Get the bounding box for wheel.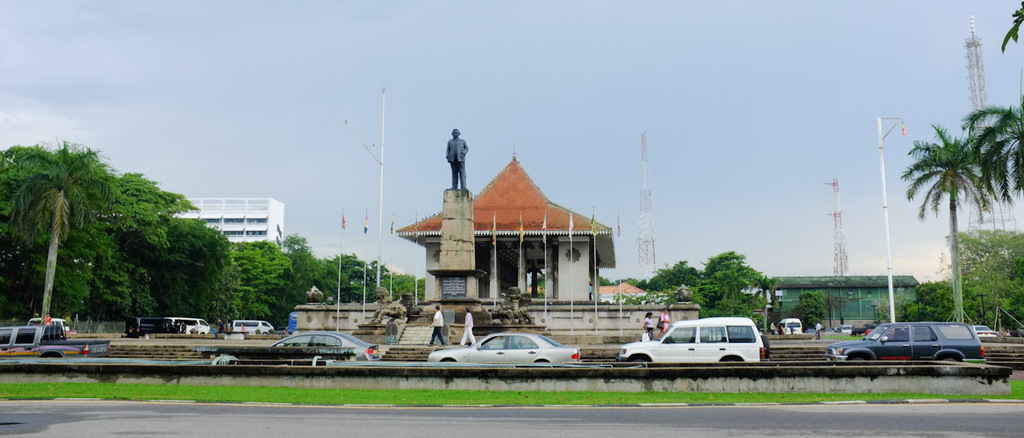
box=[720, 356, 743, 361].
